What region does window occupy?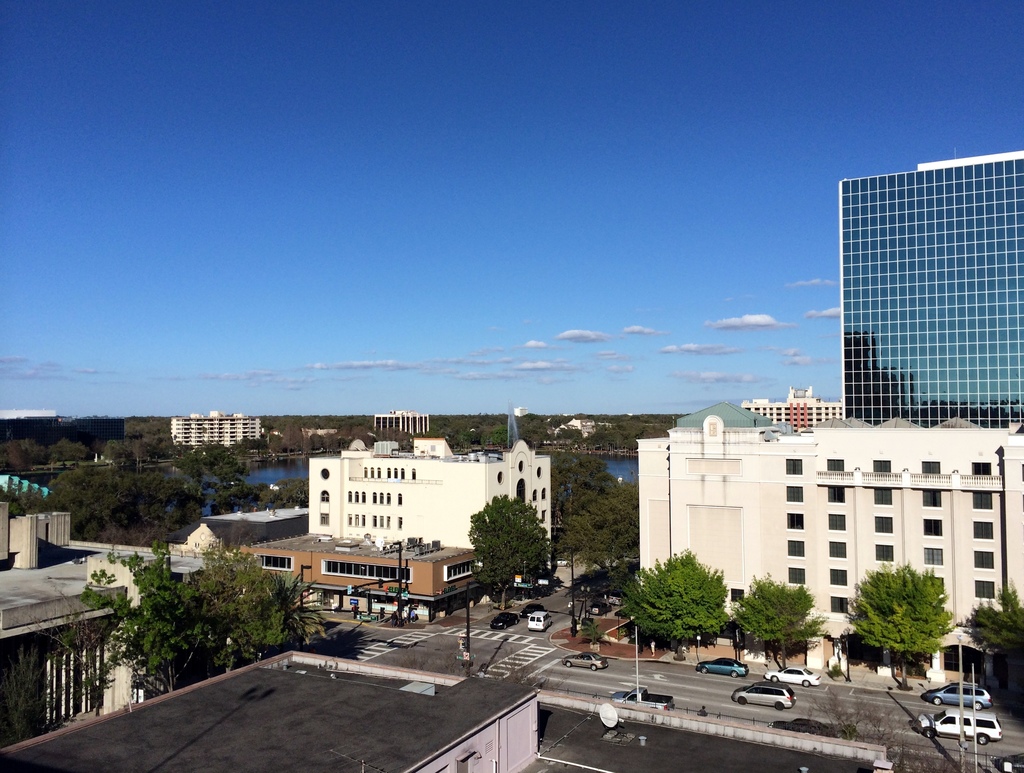
left=830, top=538, right=847, bottom=561.
